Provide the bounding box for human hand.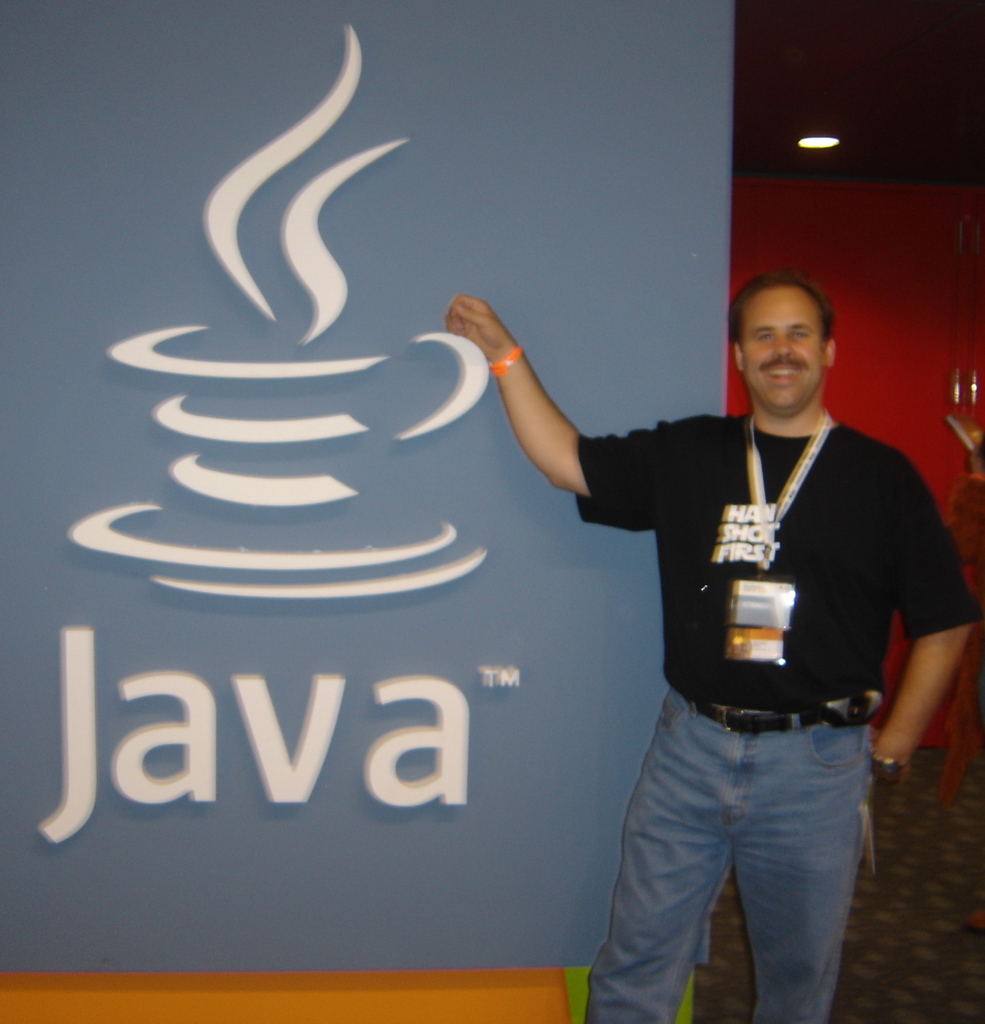
crop(873, 746, 908, 785).
